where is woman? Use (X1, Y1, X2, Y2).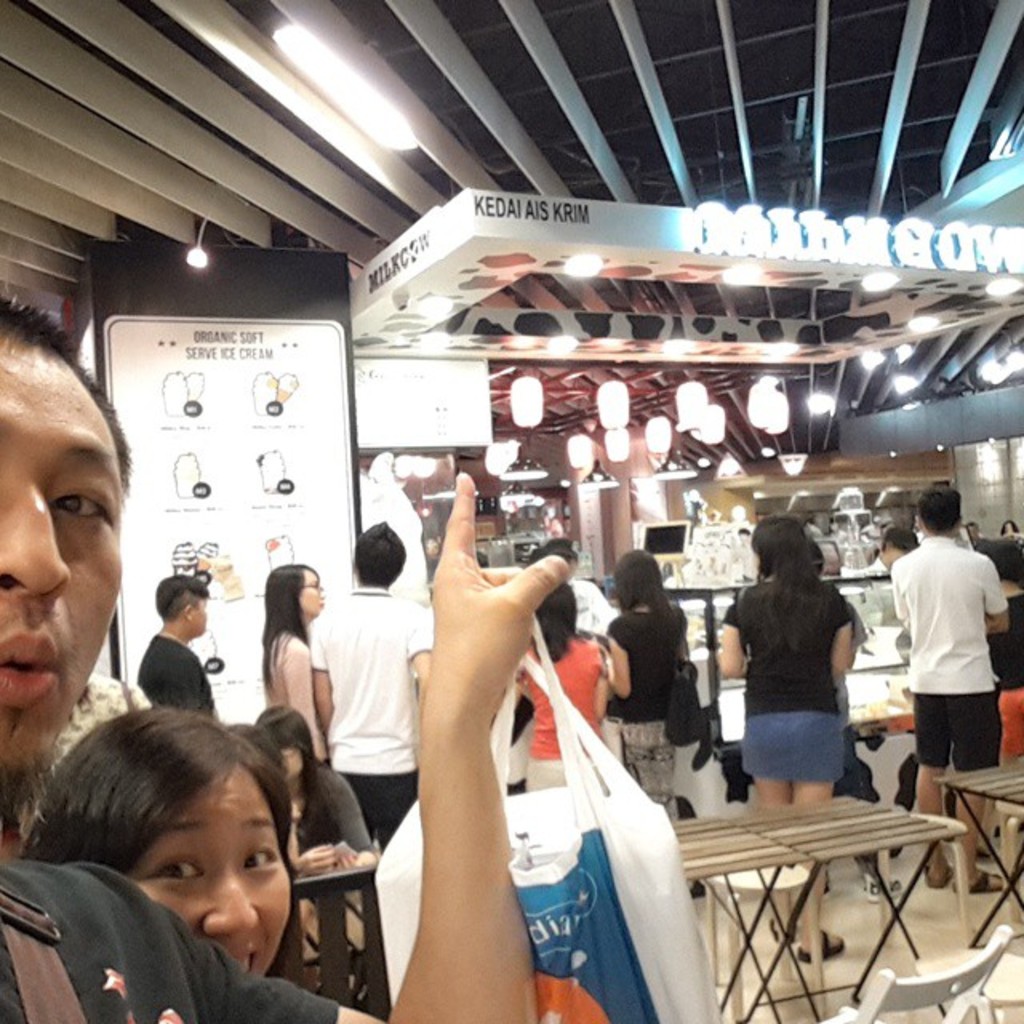
(731, 512, 890, 830).
